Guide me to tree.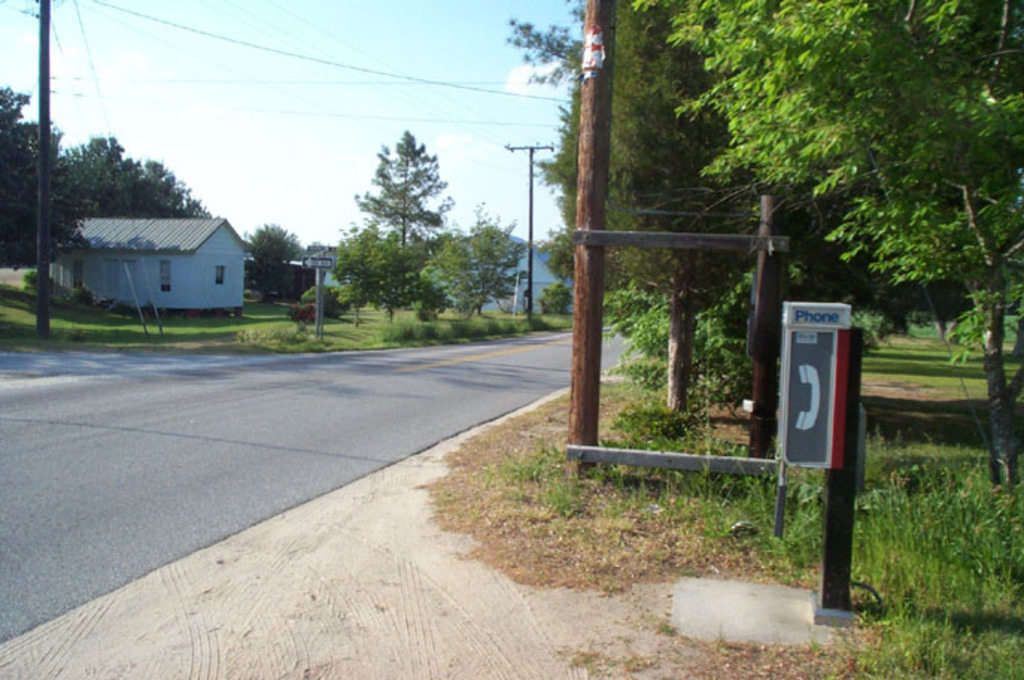
Guidance: [left=639, top=0, right=1023, bottom=483].
